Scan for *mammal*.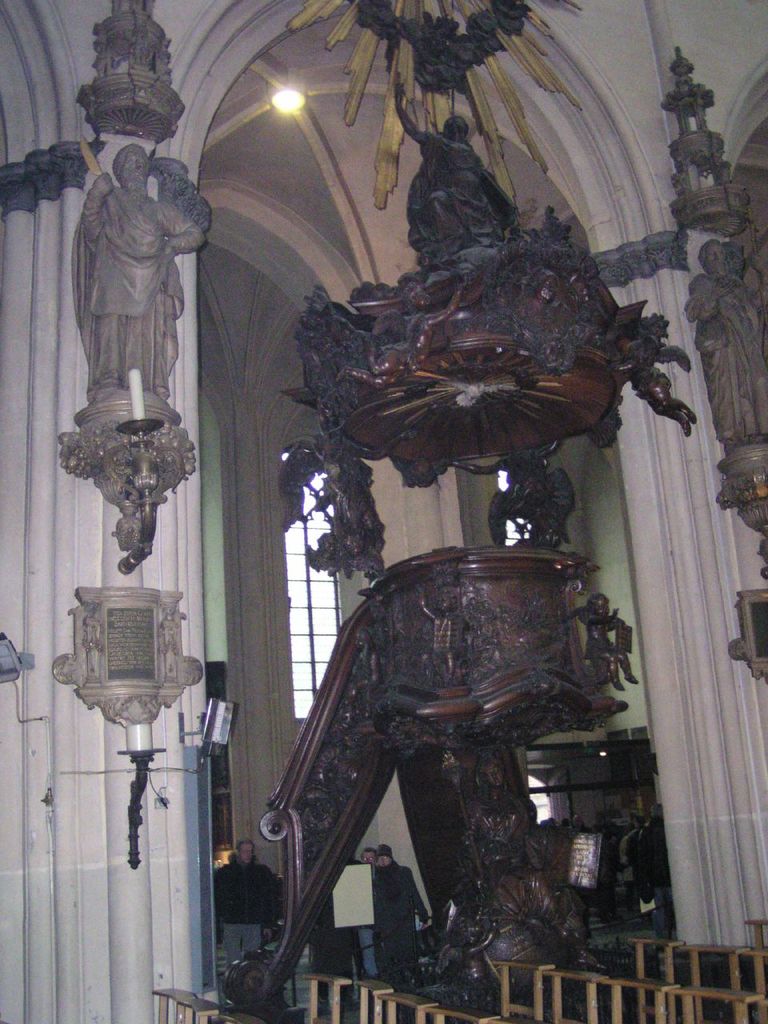
Scan result: box=[685, 238, 767, 456].
